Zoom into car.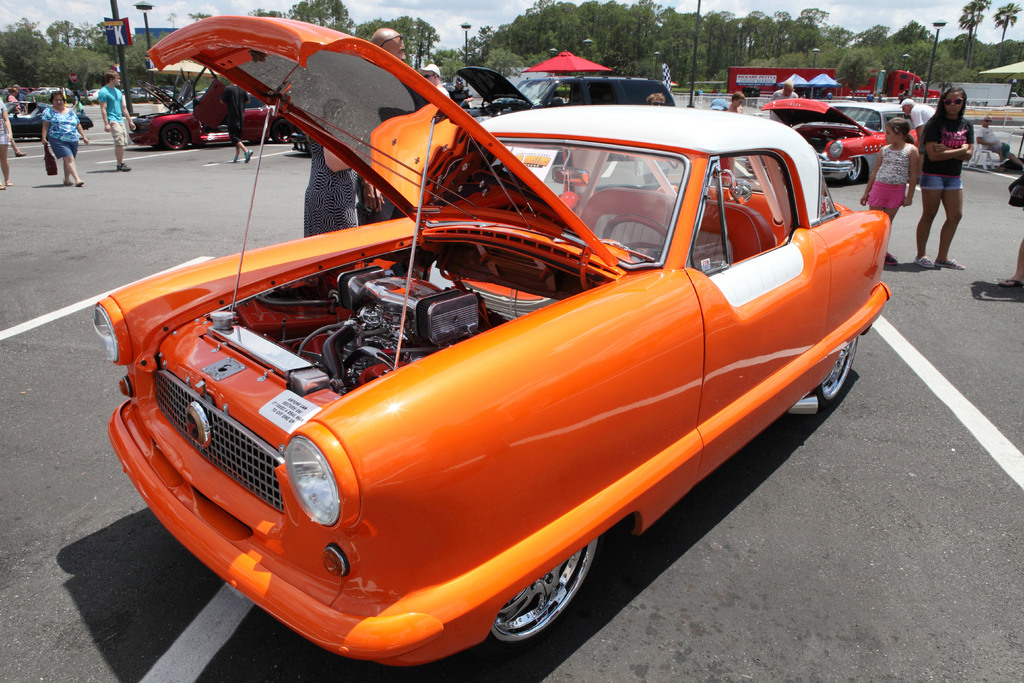
Zoom target: (91, 56, 845, 665).
